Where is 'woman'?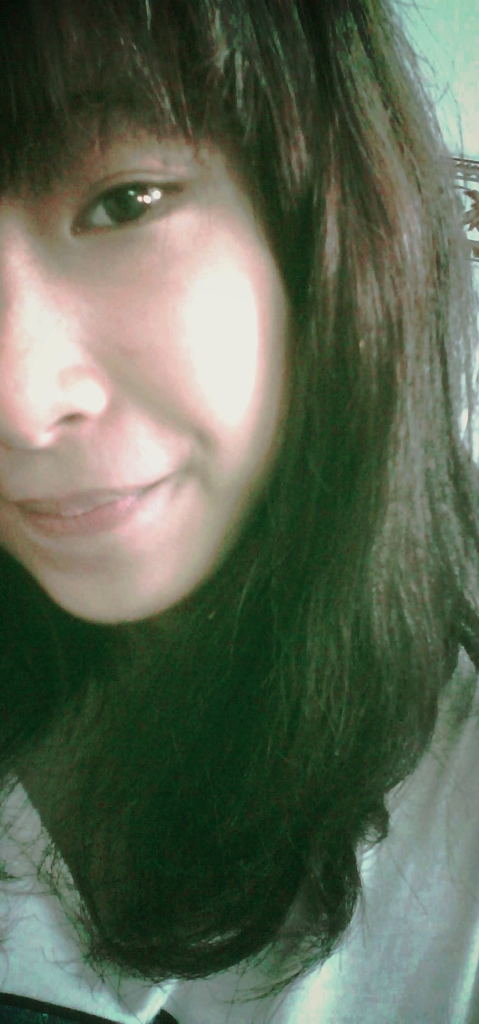
box=[0, 0, 475, 1016].
